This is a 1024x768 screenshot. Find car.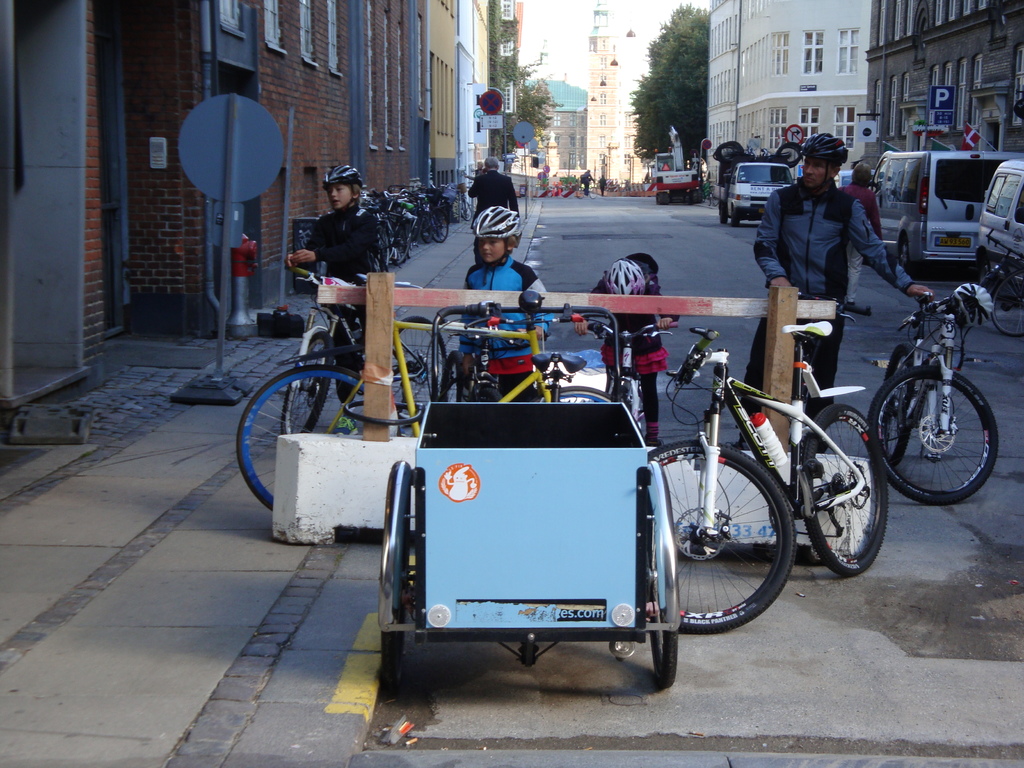
Bounding box: [980, 164, 1023, 298].
